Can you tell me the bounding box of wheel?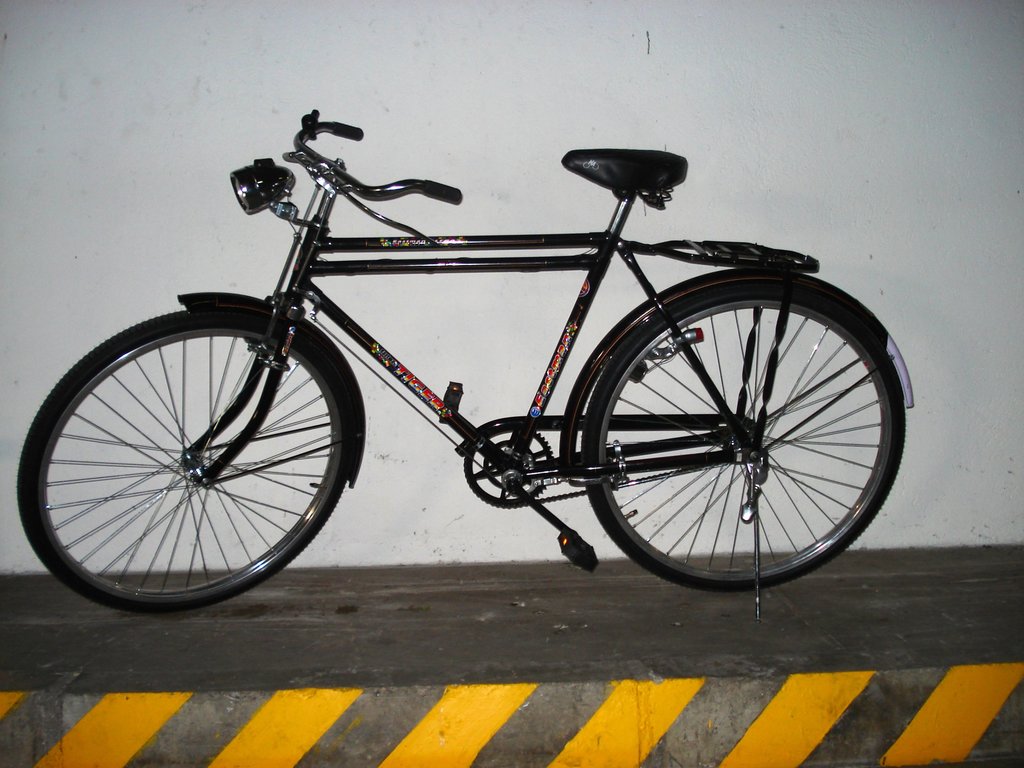
select_region(584, 282, 906, 593).
